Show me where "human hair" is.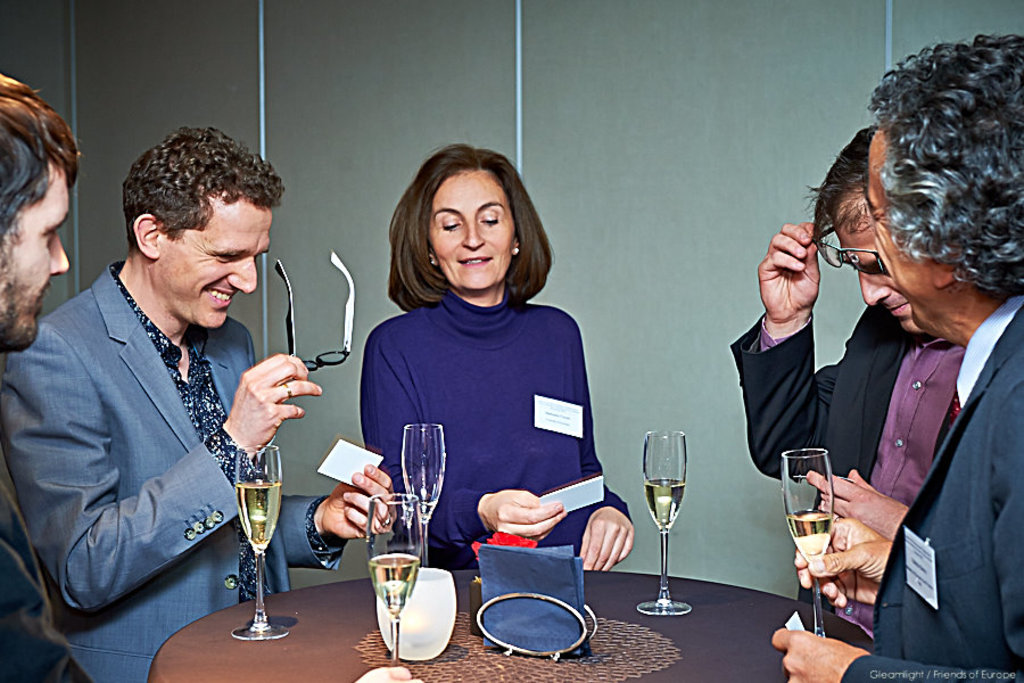
"human hair" is at 0 74 82 237.
